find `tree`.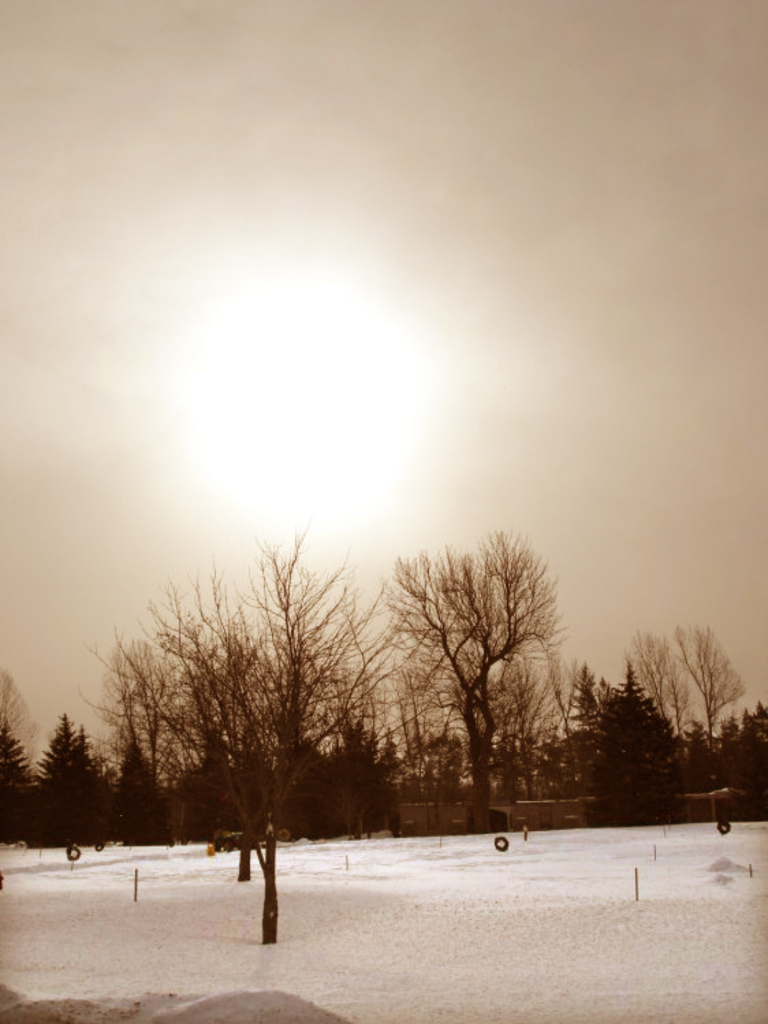
{"left": 116, "top": 756, "right": 168, "bottom": 846}.
